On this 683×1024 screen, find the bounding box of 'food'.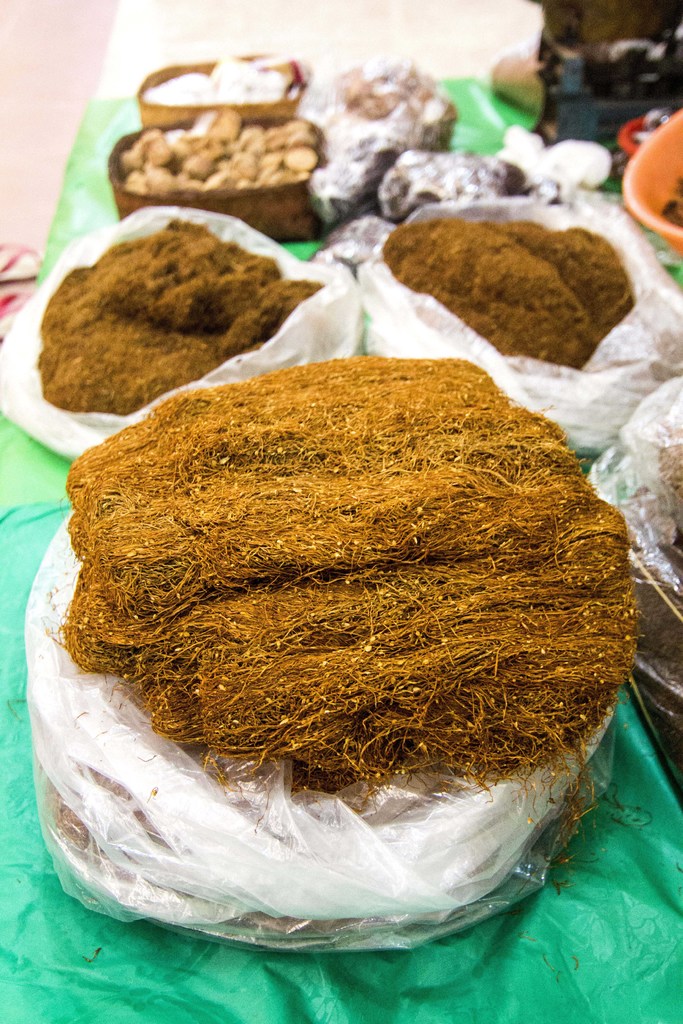
Bounding box: 47, 352, 642, 940.
